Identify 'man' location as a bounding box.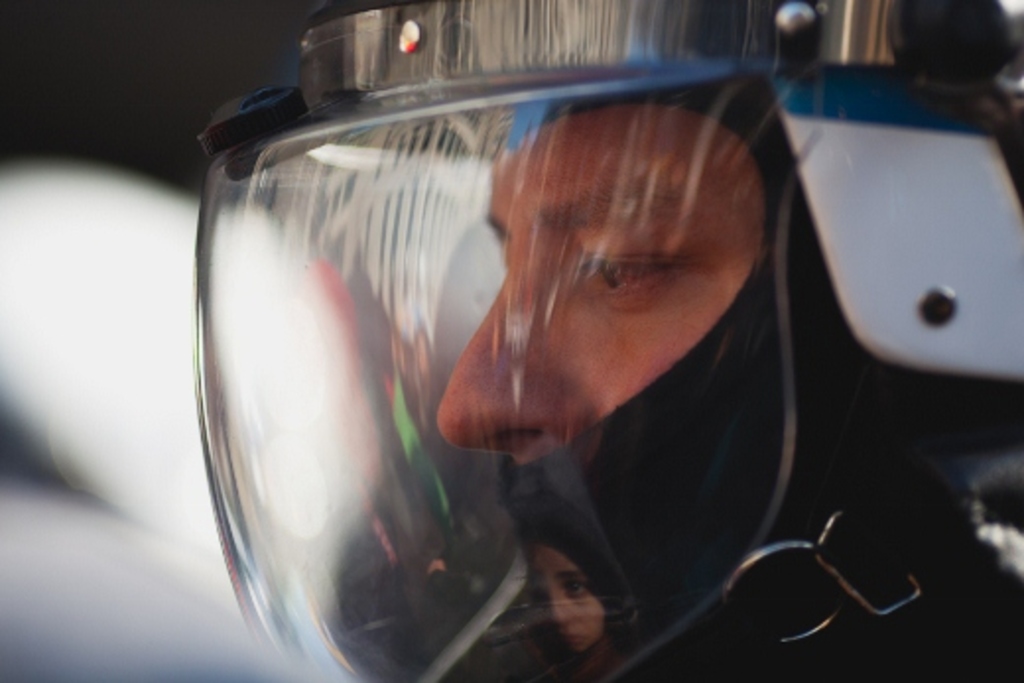
433 104 760 468.
